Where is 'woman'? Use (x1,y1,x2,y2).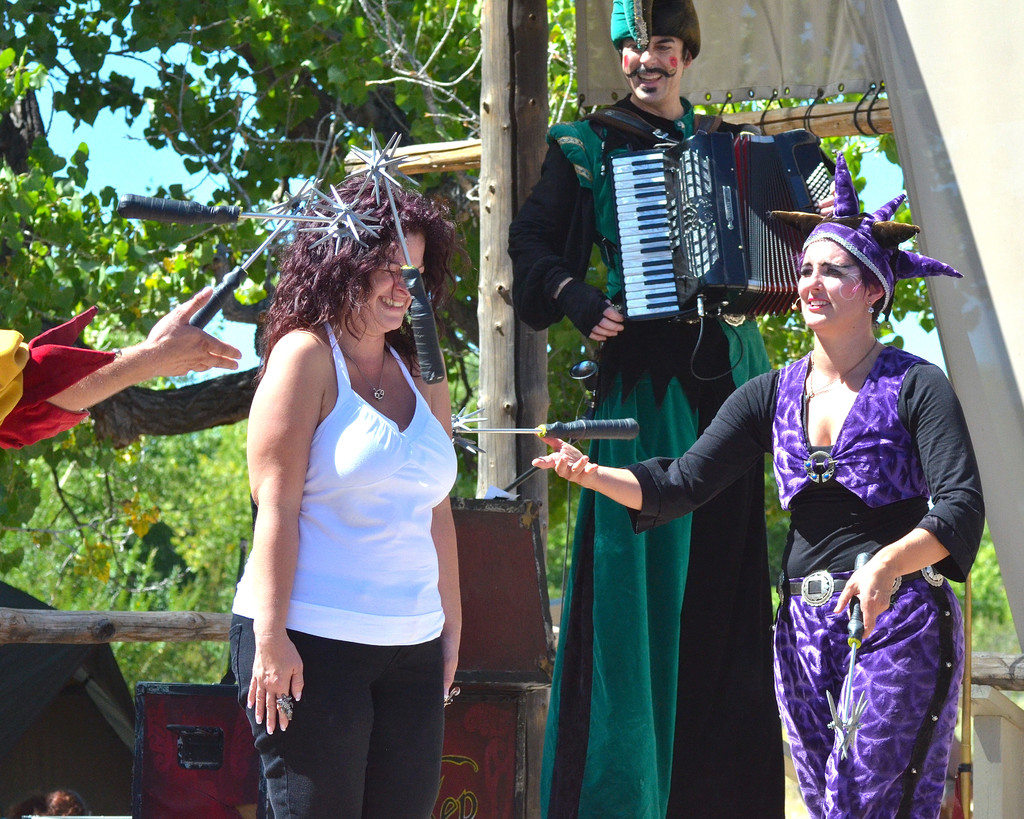
(527,154,986,818).
